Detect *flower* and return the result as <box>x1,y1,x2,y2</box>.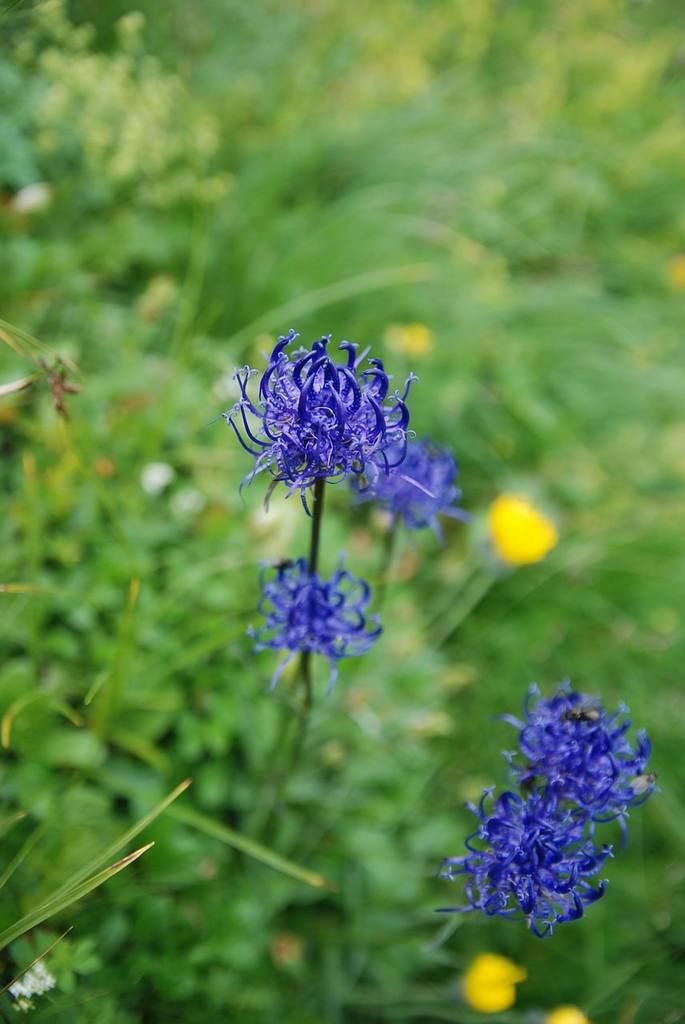
<box>240,552,388,698</box>.
